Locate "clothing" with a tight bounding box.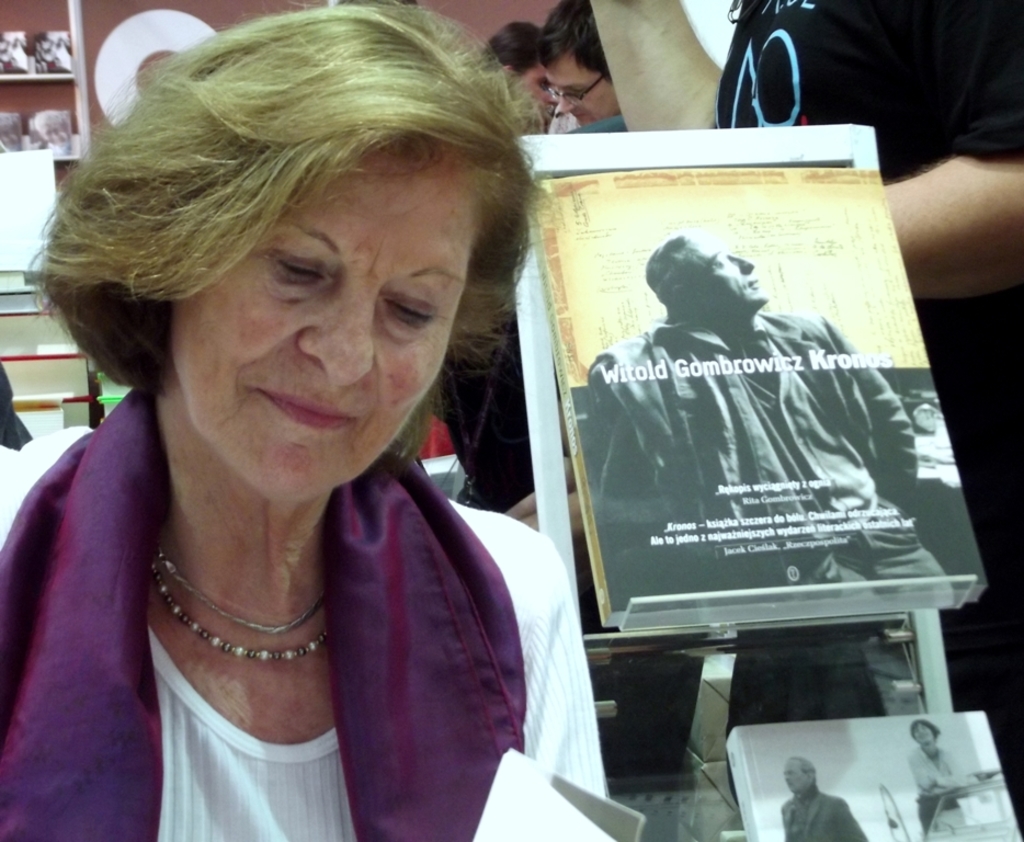
{"x1": 0, "y1": 380, "x2": 664, "y2": 837}.
